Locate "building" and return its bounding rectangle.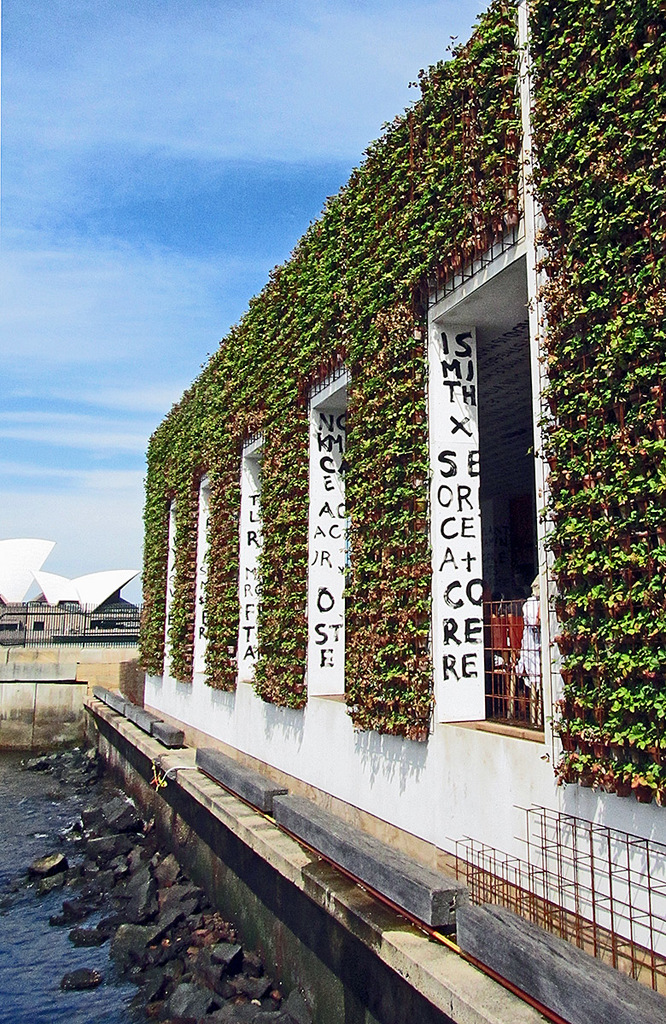
{"x1": 27, "y1": 562, "x2": 141, "y2": 626}.
